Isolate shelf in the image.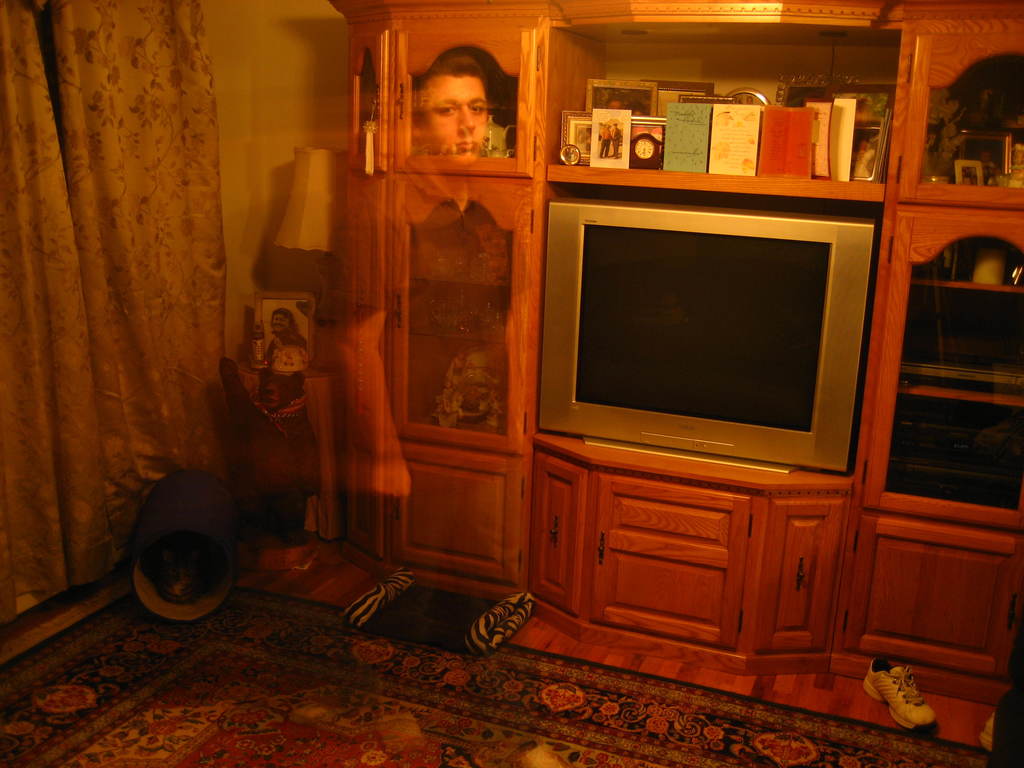
Isolated region: {"x1": 547, "y1": 26, "x2": 904, "y2": 183}.
